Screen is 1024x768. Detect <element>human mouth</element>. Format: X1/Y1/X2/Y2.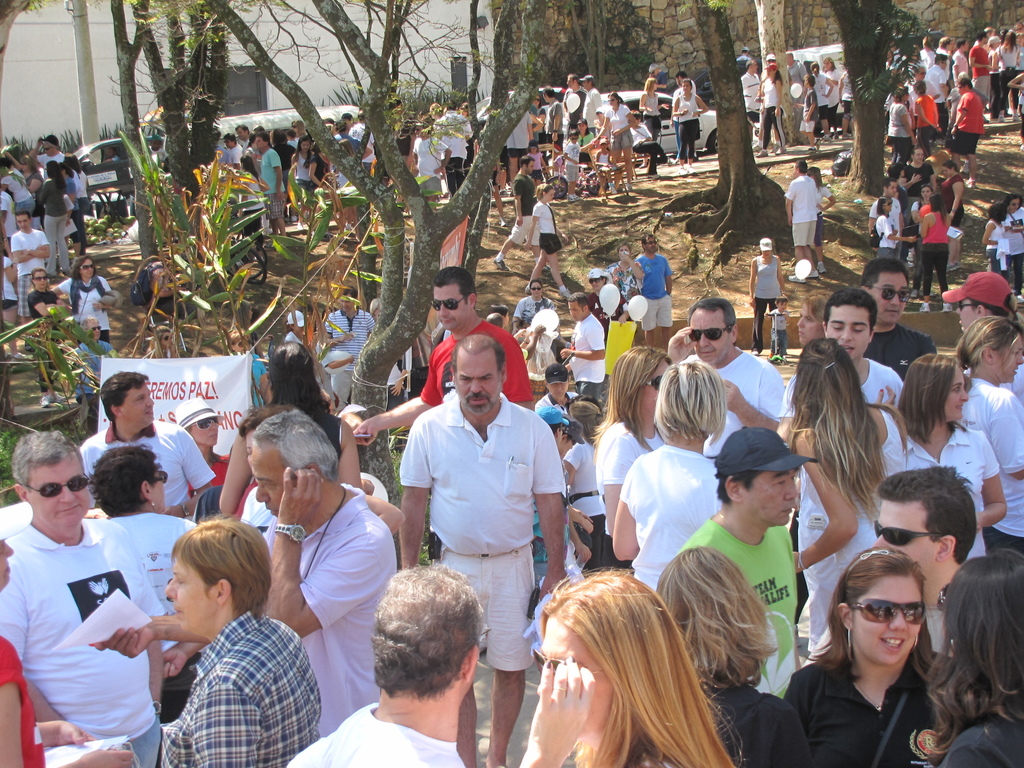
143/410/153/418.
